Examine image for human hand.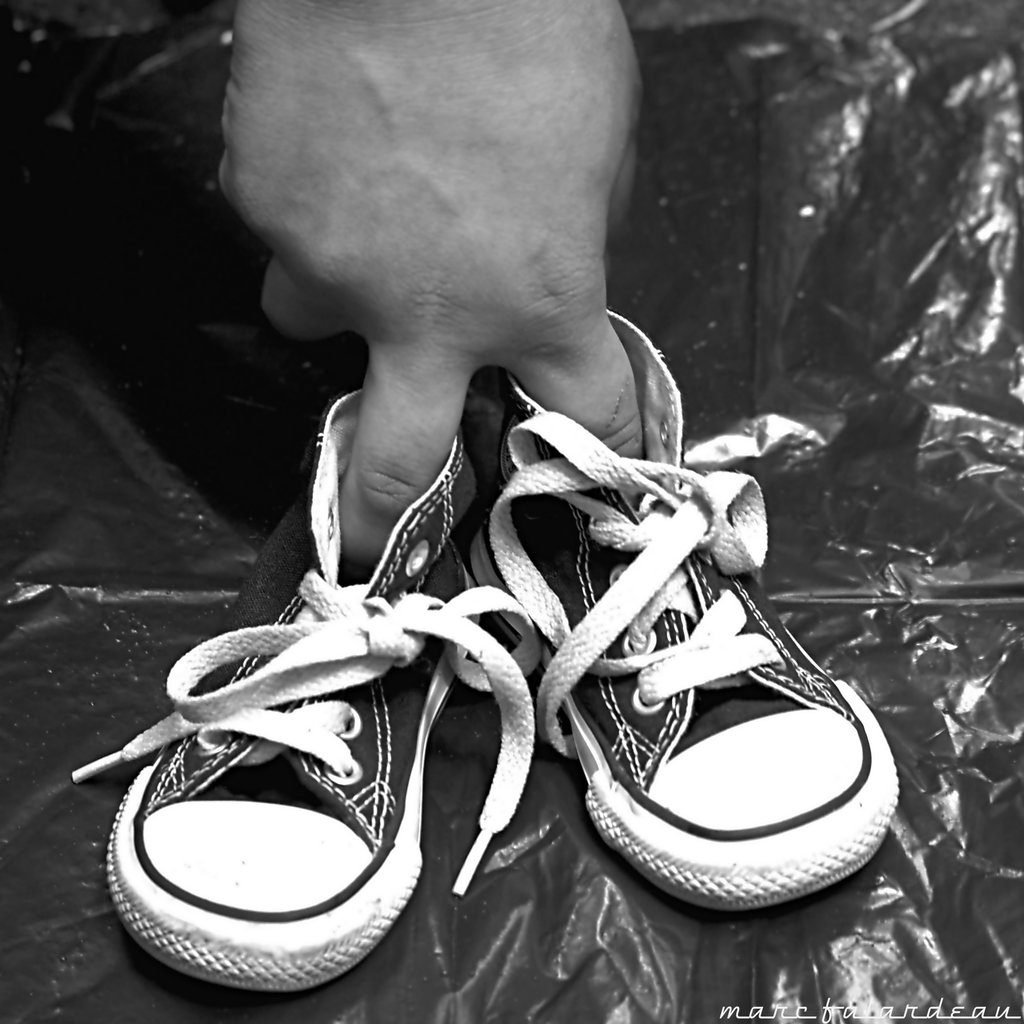
Examination result: [199,0,696,452].
